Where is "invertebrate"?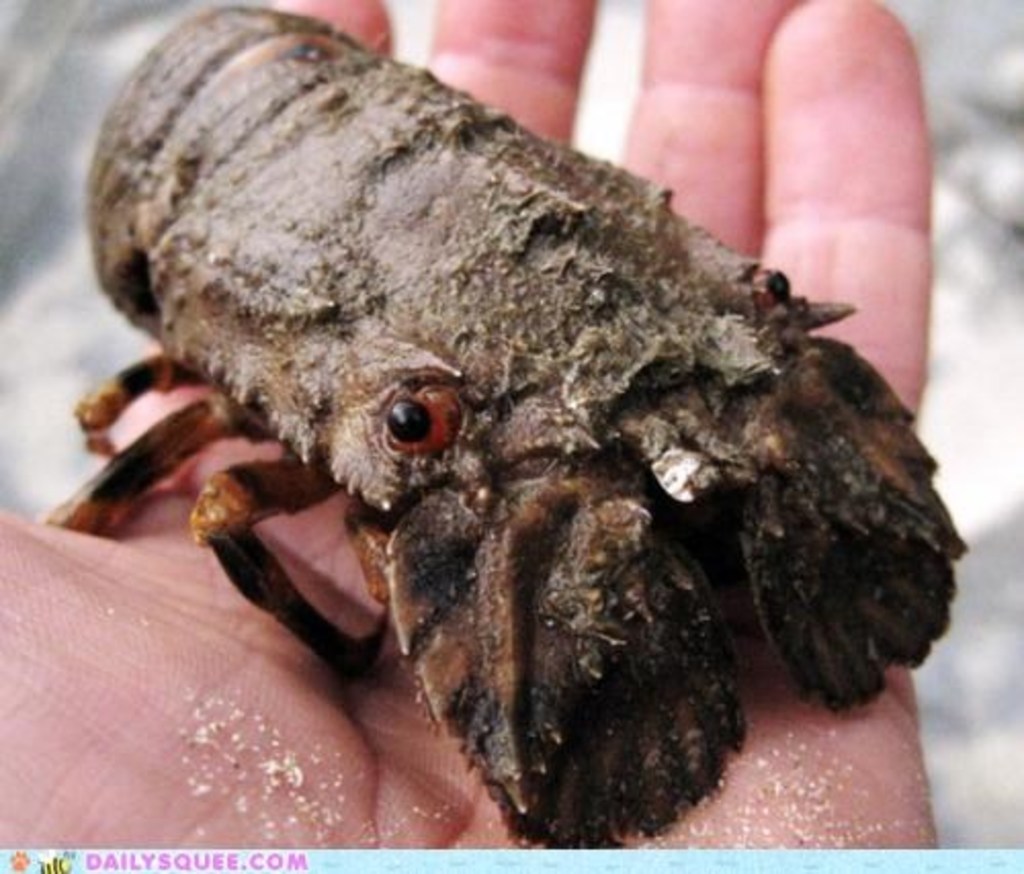
bbox=[37, 6, 969, 854].
